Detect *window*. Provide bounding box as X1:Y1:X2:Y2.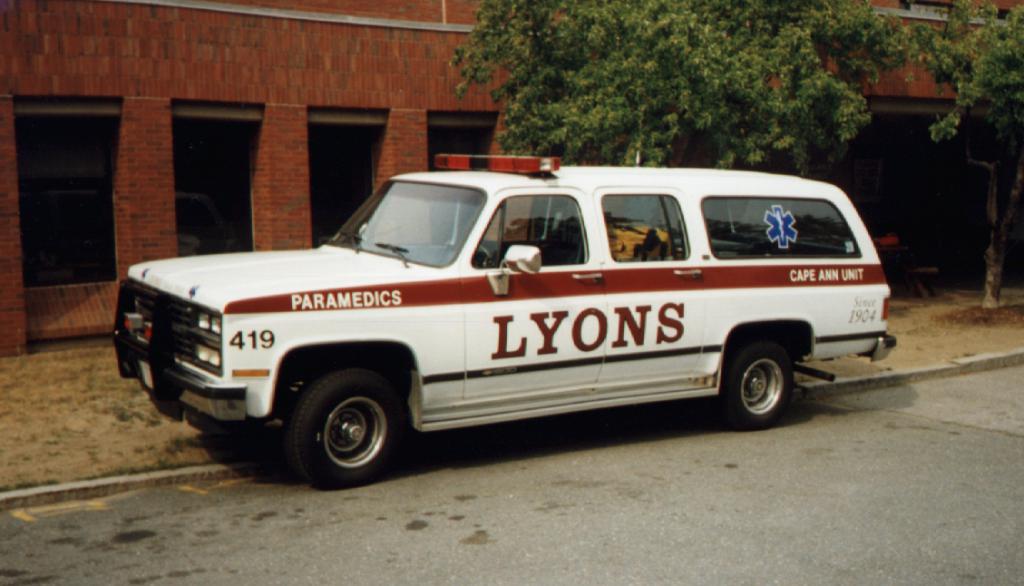
18:87:126:272.
